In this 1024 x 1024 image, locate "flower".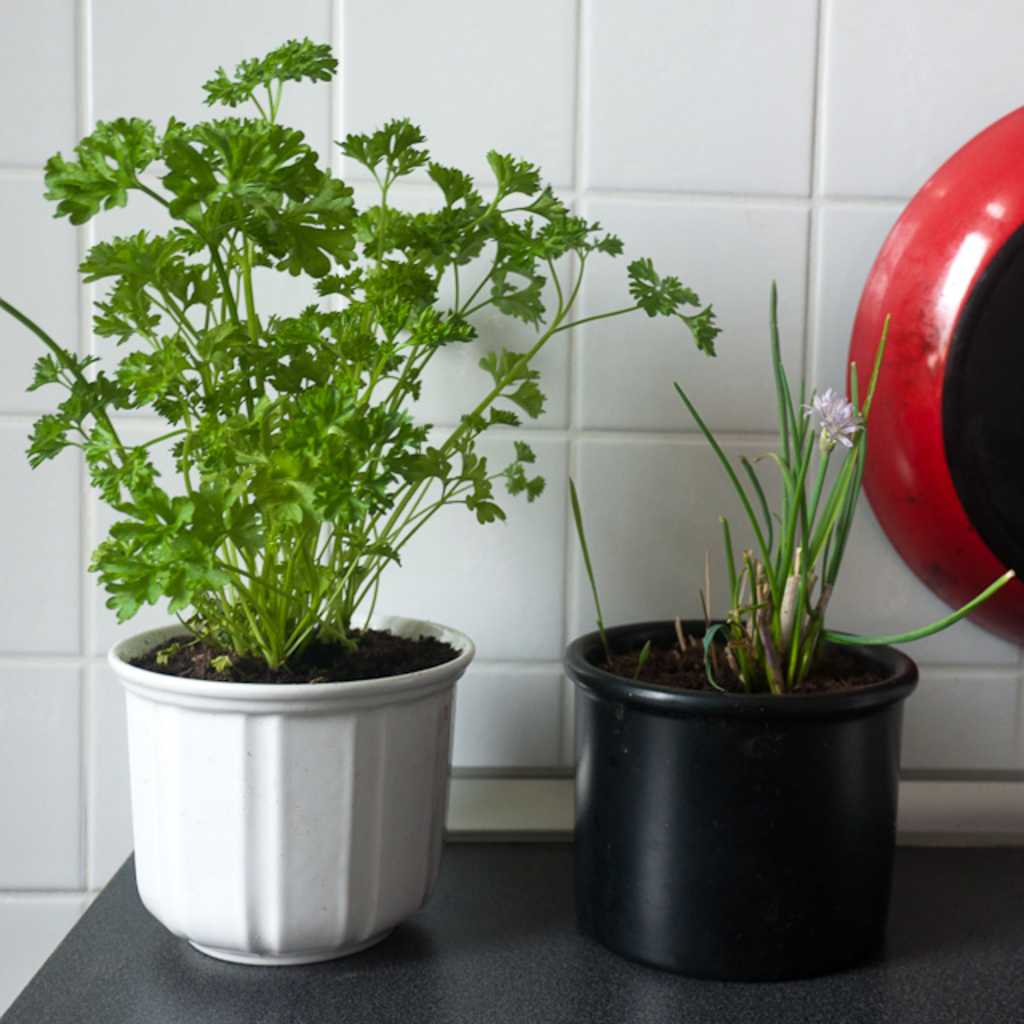
Bounding box: <bbox>800, 389, 864, 453</bbox>.
